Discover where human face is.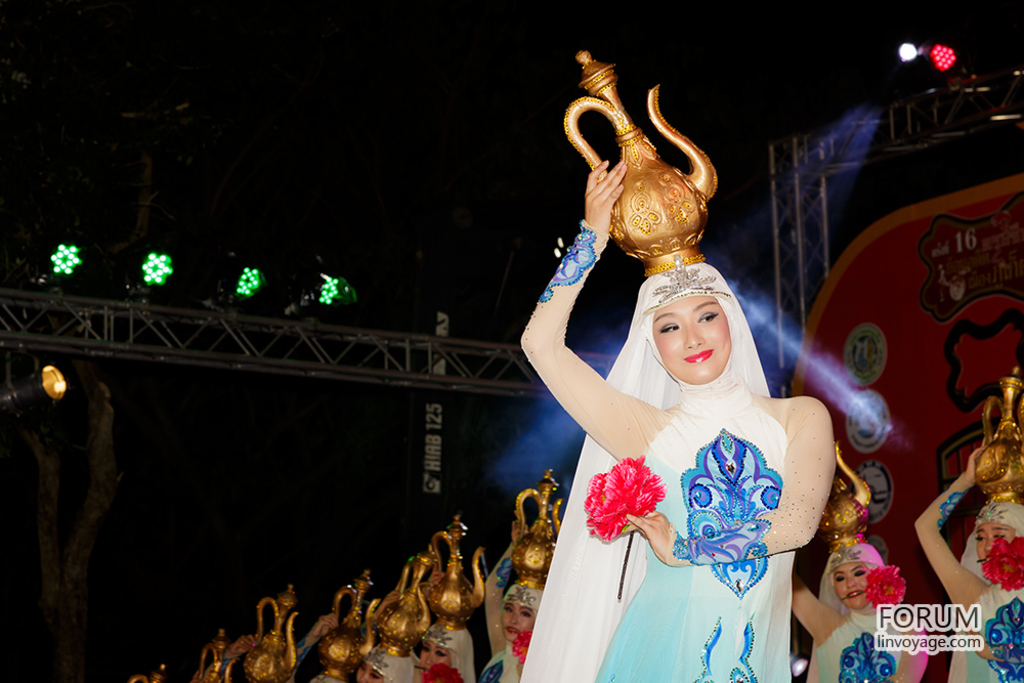
Discovered at <box>833,560,871,607</box>.
